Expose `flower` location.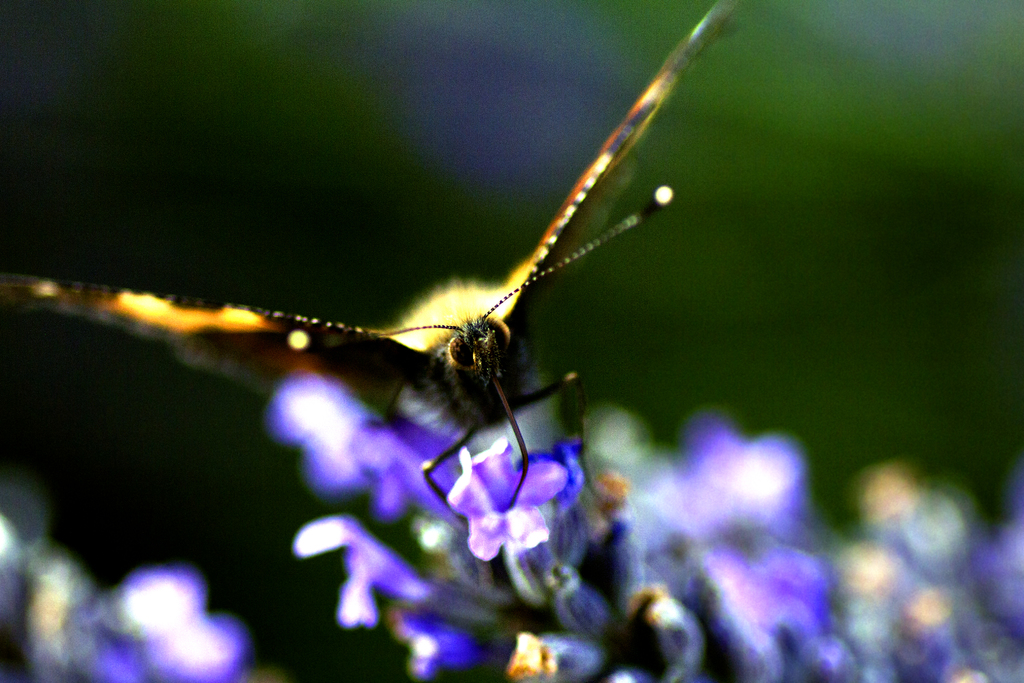
Exposed at BBox(0, 506, 235, 675).
